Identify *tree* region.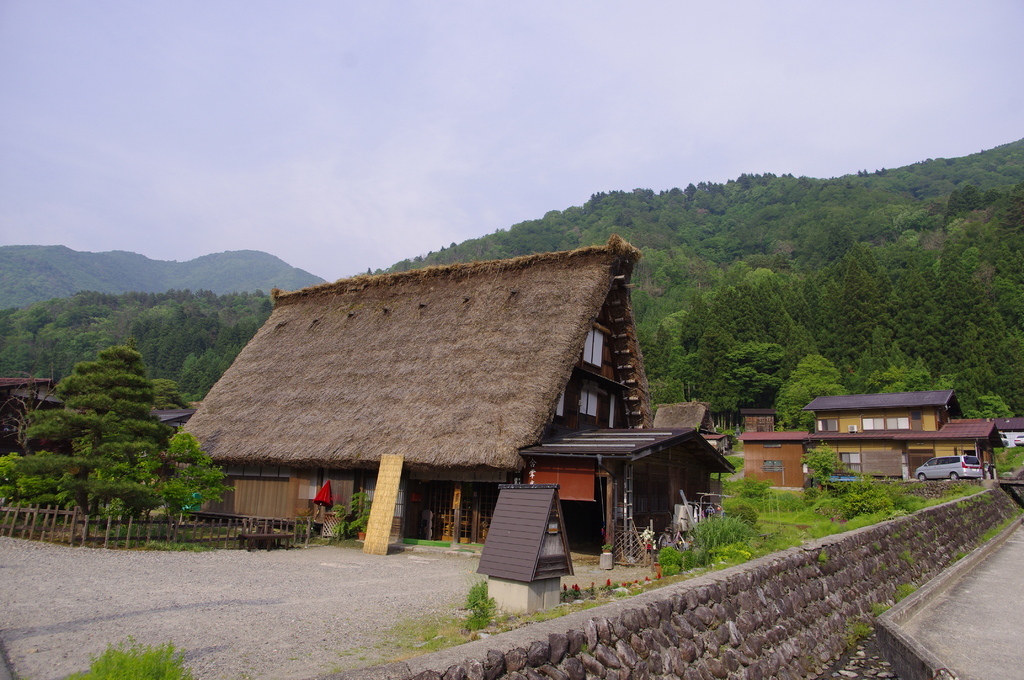
Region: bbox=[836, 259, 902, 378].
